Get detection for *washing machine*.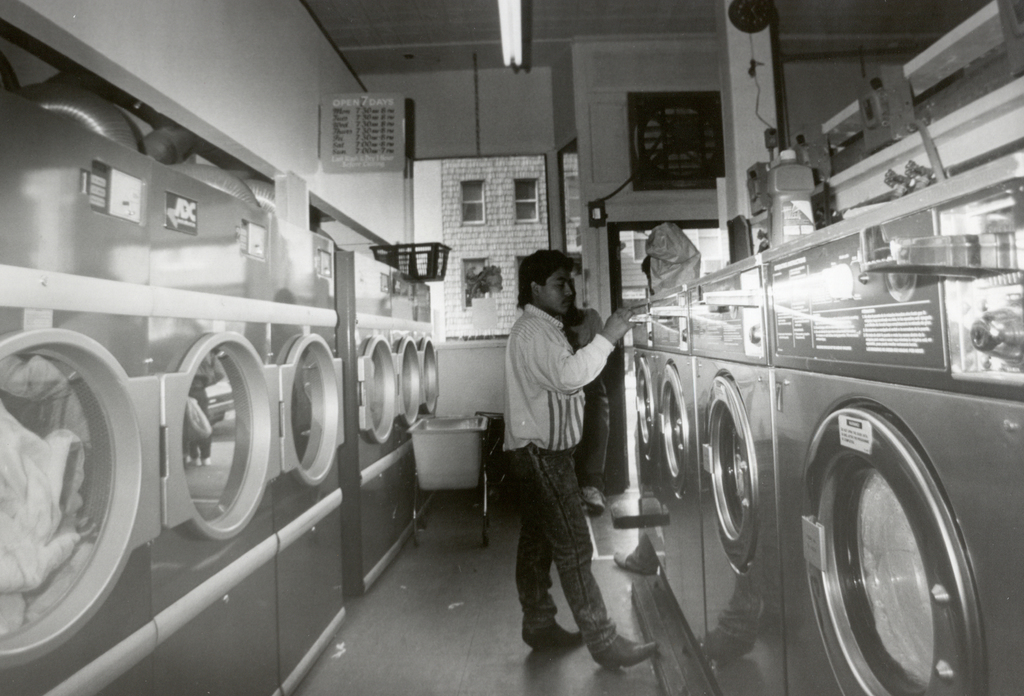
Detection: bbox(618, 294, 673, 578).
